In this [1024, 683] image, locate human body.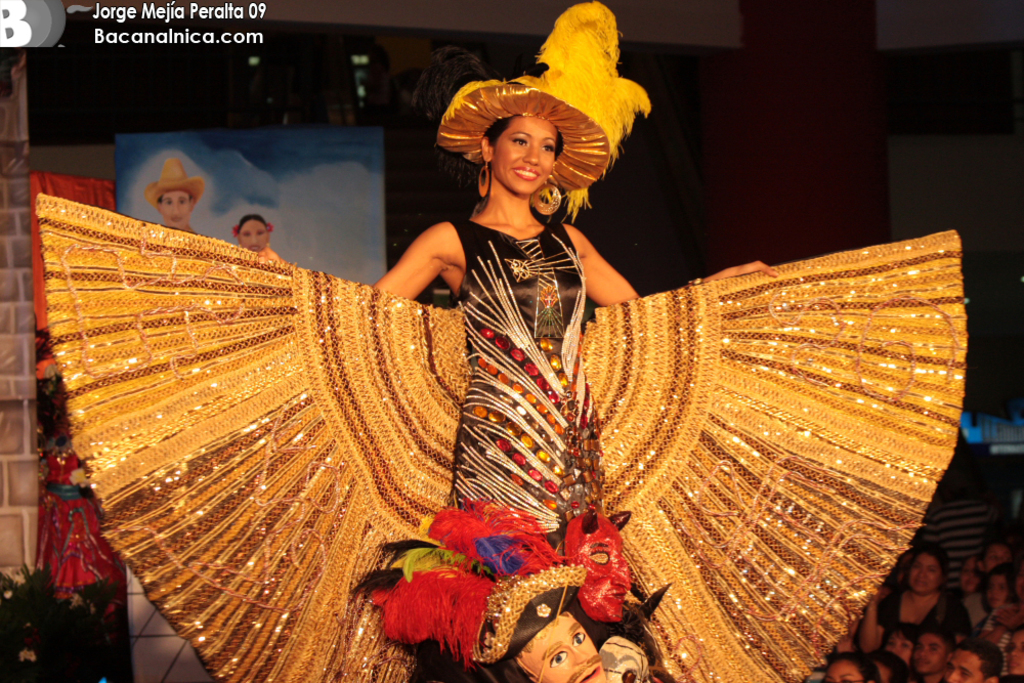
Bounding box: l=232, t=216, r=280, b=261.
